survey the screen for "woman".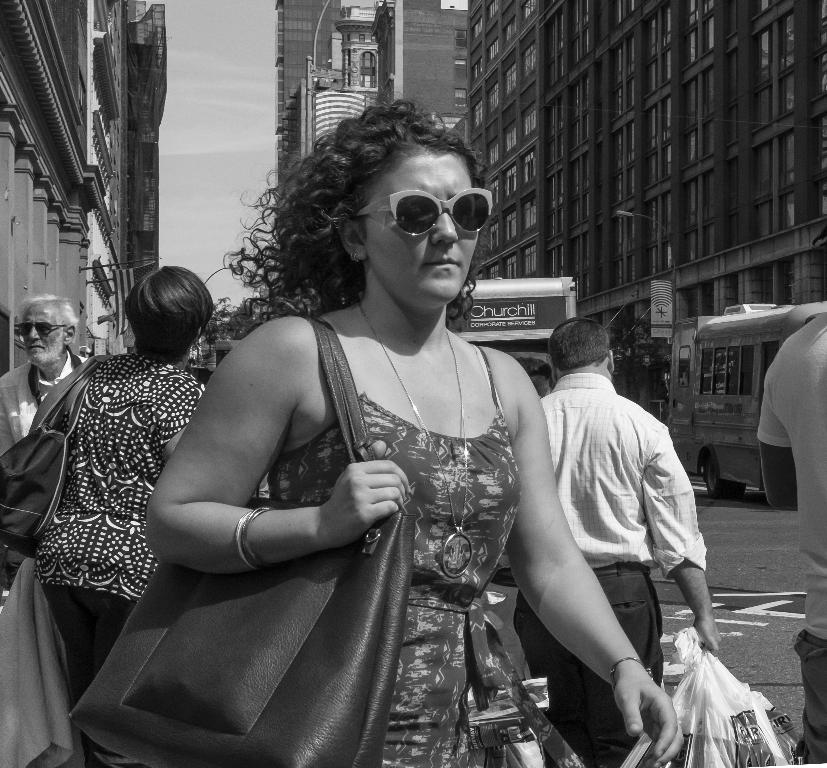
Survey found: <box>145,94,687,767</box>.
